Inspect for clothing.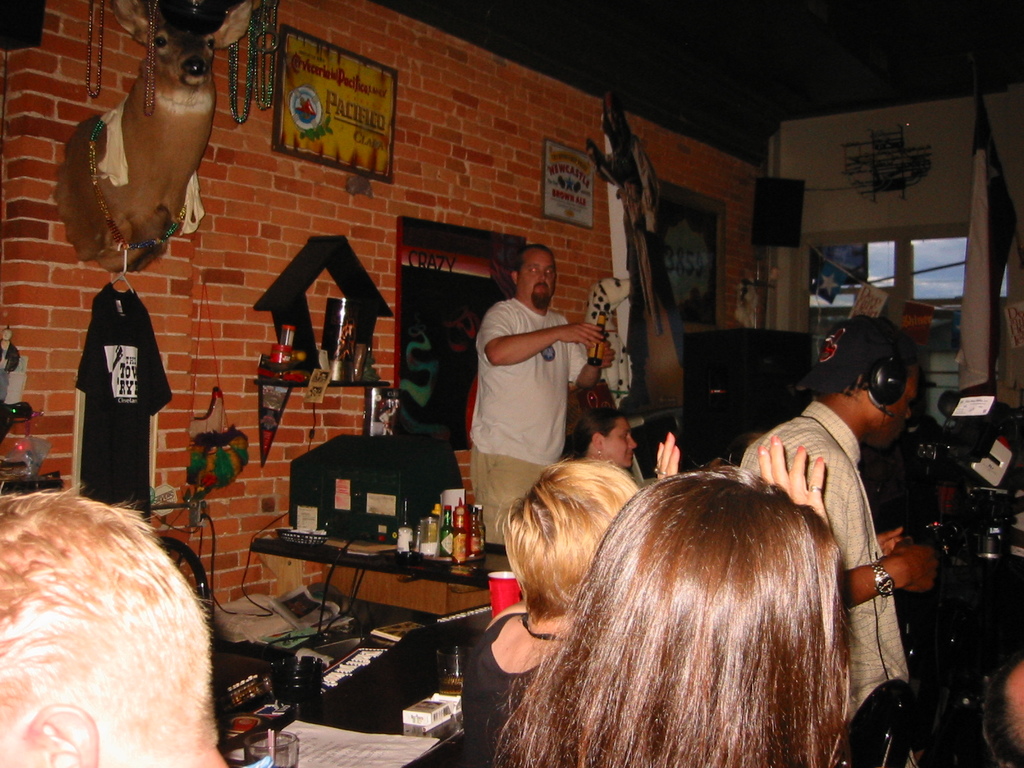
Inspection: bbox(742, 401, 912, 767).
